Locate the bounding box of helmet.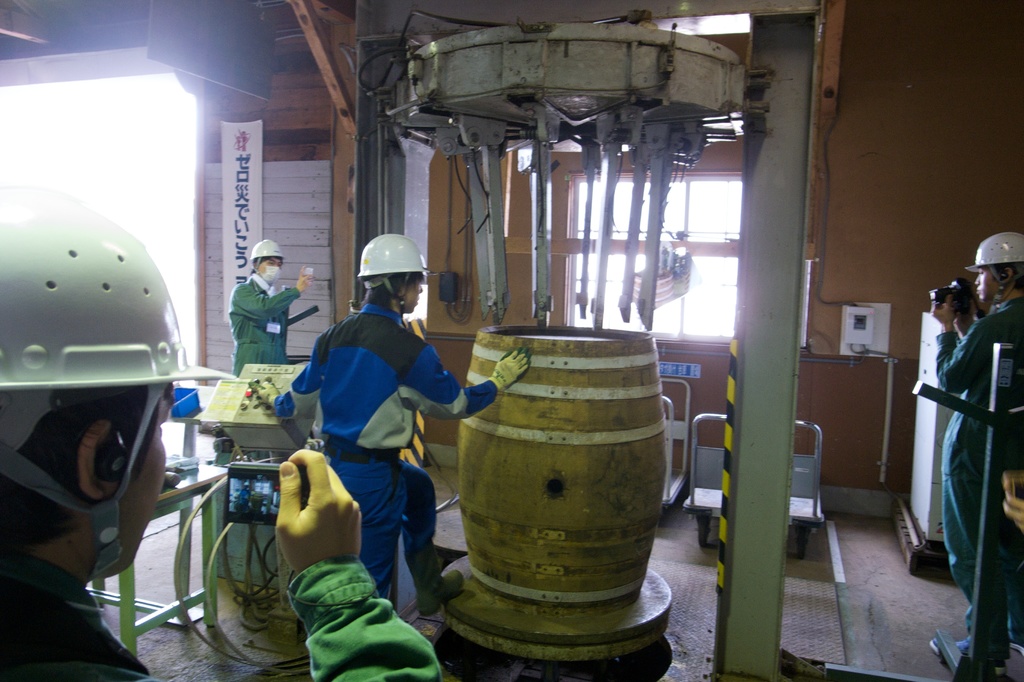
Bounding box: 8 177 182 600.
